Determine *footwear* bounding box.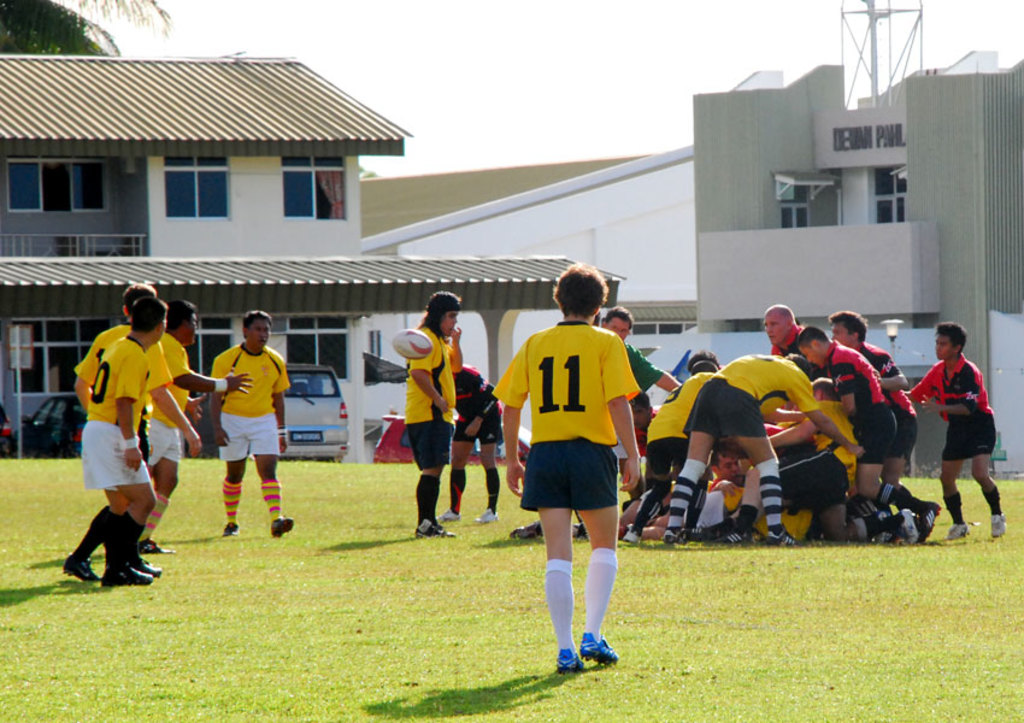
Determined: {"left": 553, "top": 640, "right": 585, "bottom": 674}.
